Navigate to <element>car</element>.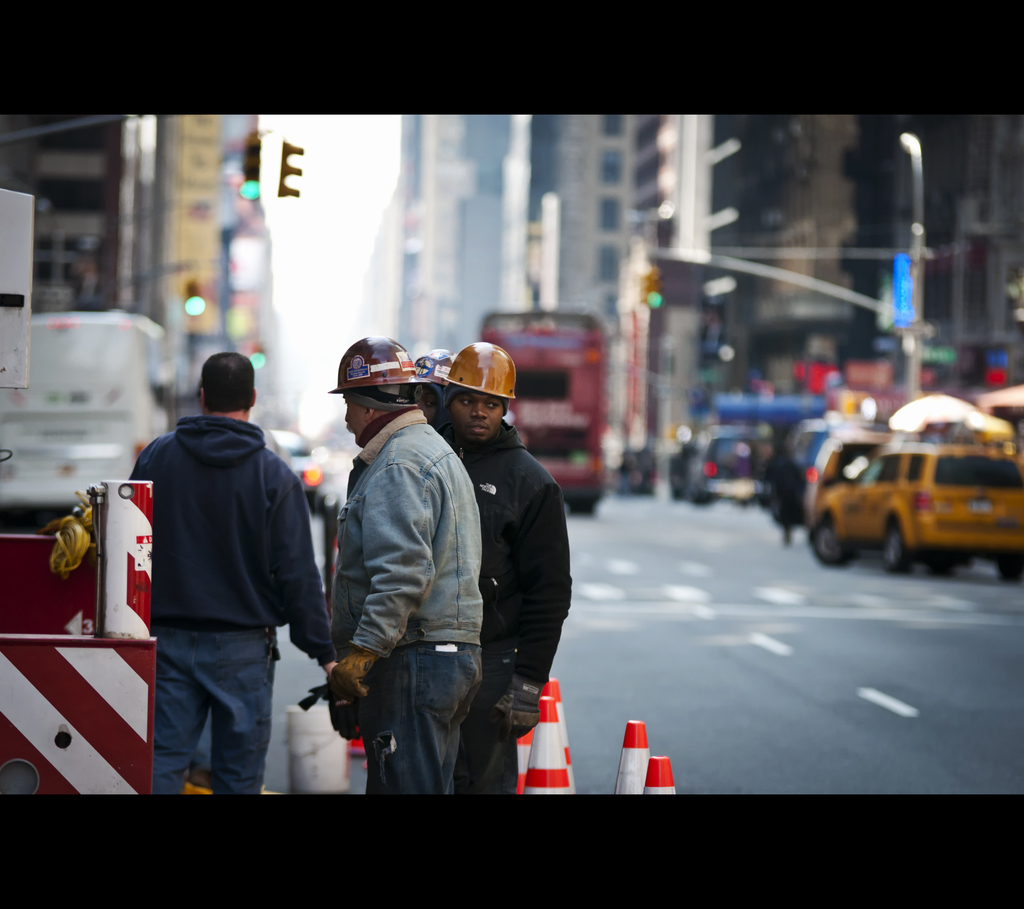
Navigation target: 767,421,988,588.
